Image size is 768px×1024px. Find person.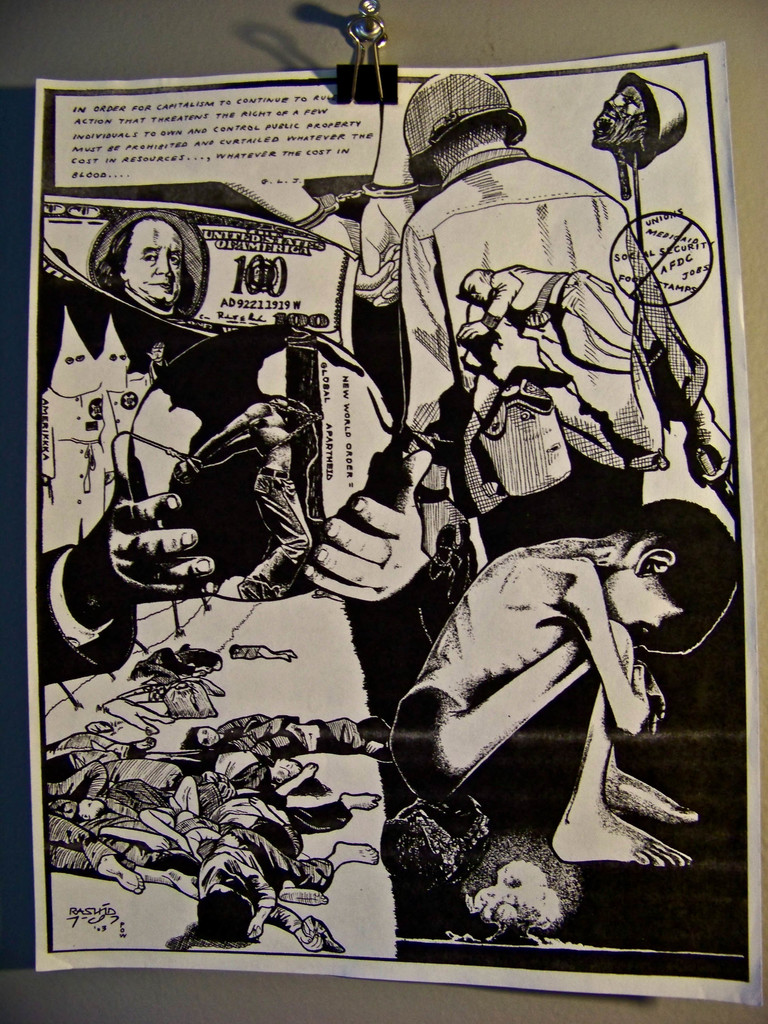
[387,494,737,874].
